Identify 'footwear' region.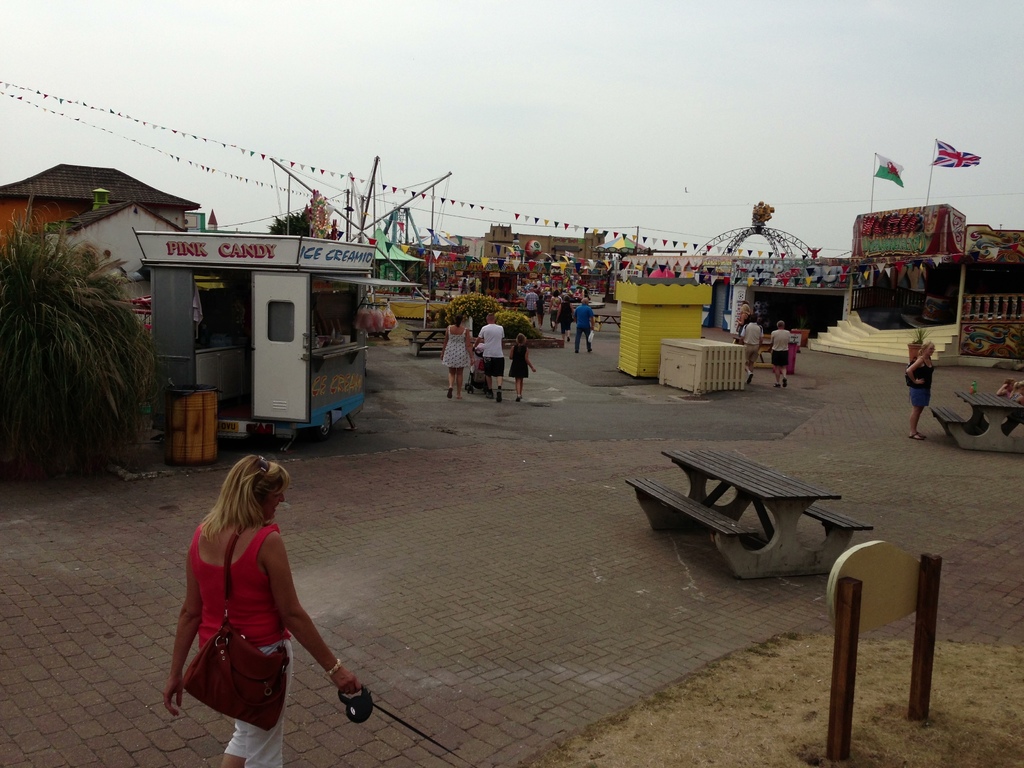
Region: box(744, 374, 755, 385).
